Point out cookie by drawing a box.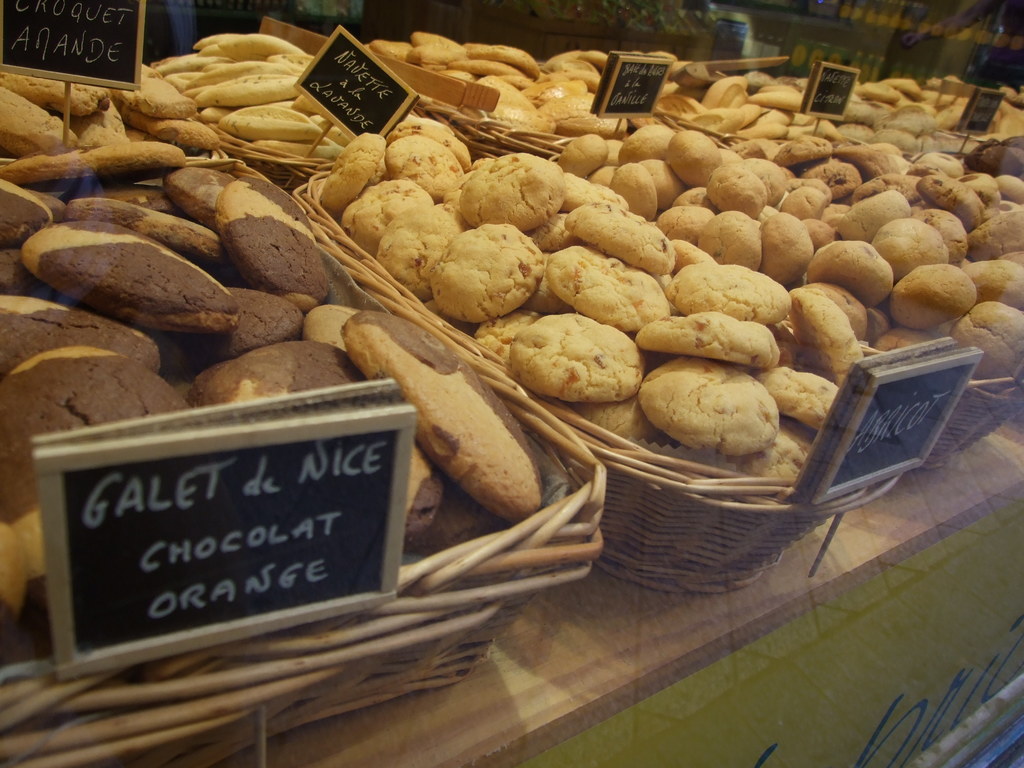
(735, 414, 818, 475).
